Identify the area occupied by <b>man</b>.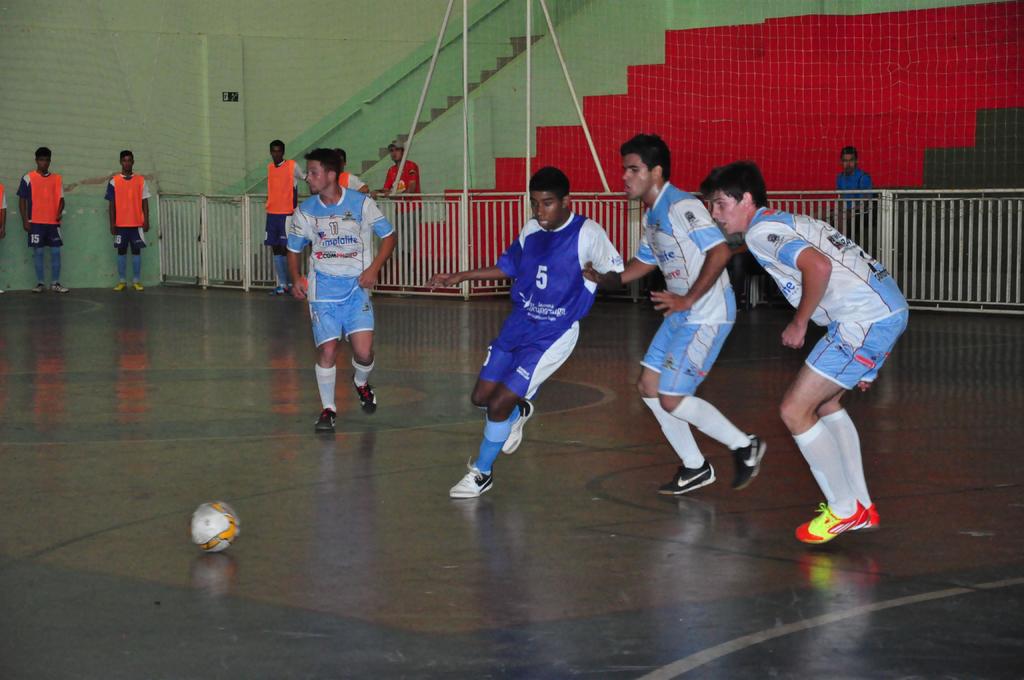
Area: select_region(333, 146, 369, 195).
